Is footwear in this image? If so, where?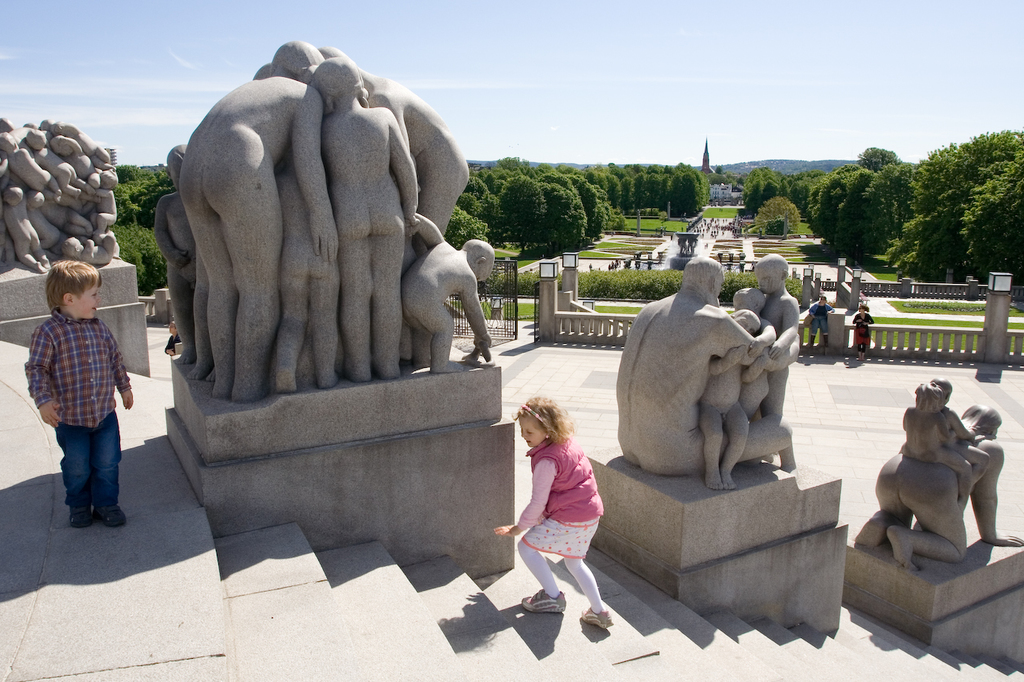
Yes, at (left=518, top=591, right=566, bottom=612).
